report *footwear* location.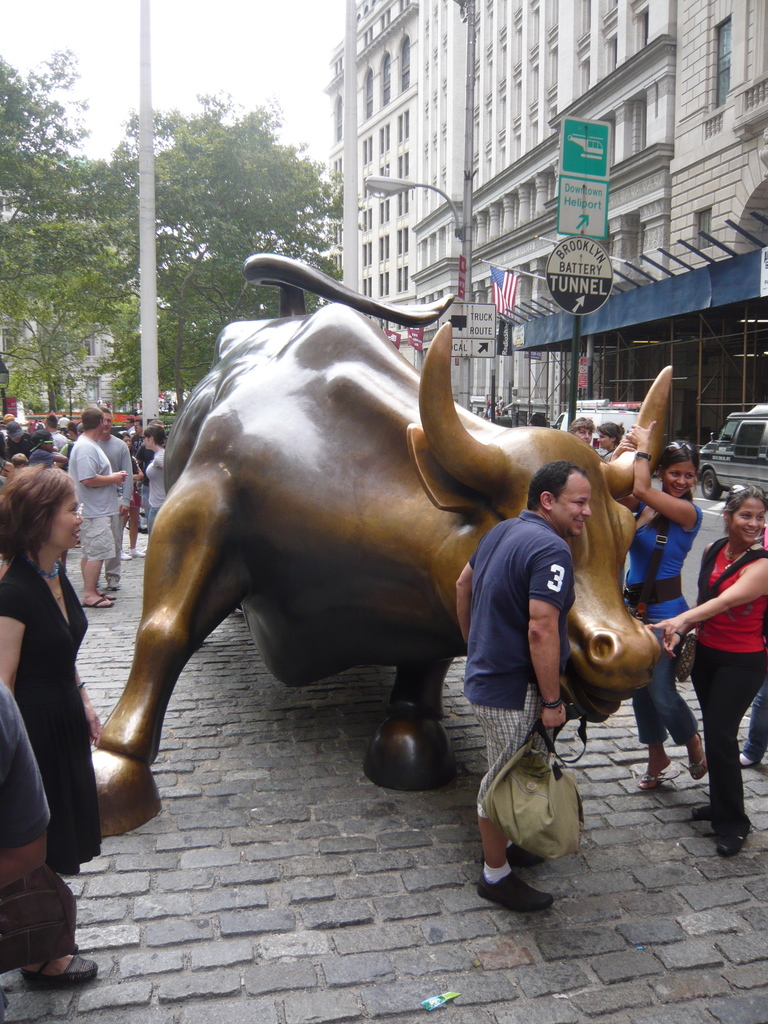
Report: [81, 592, 114, 609].
